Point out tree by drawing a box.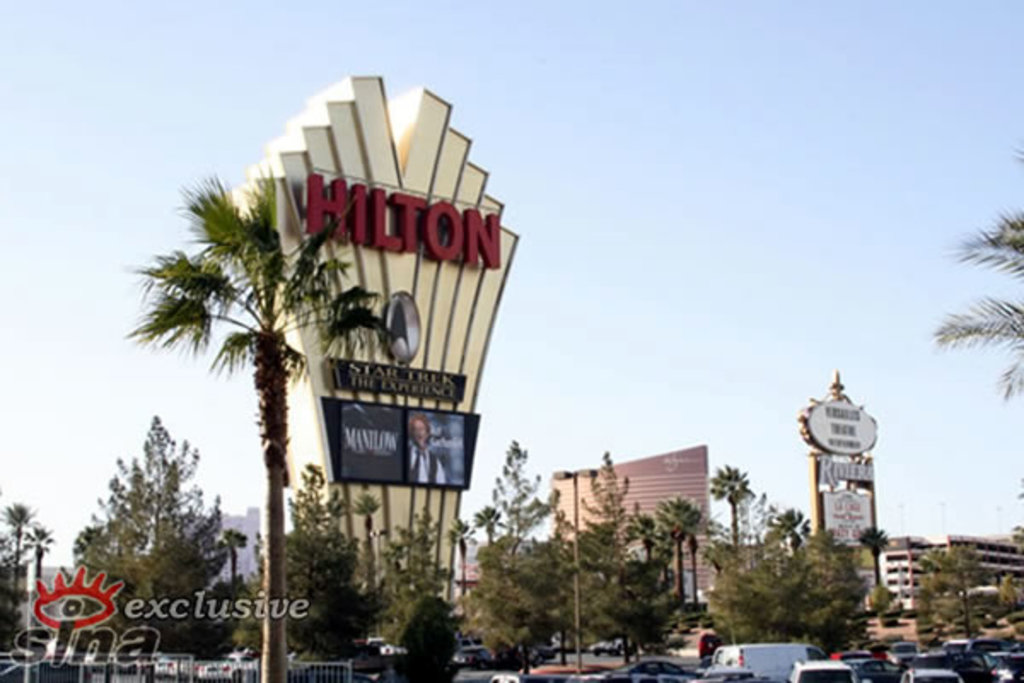
locate(0, 500, 55, 630).
